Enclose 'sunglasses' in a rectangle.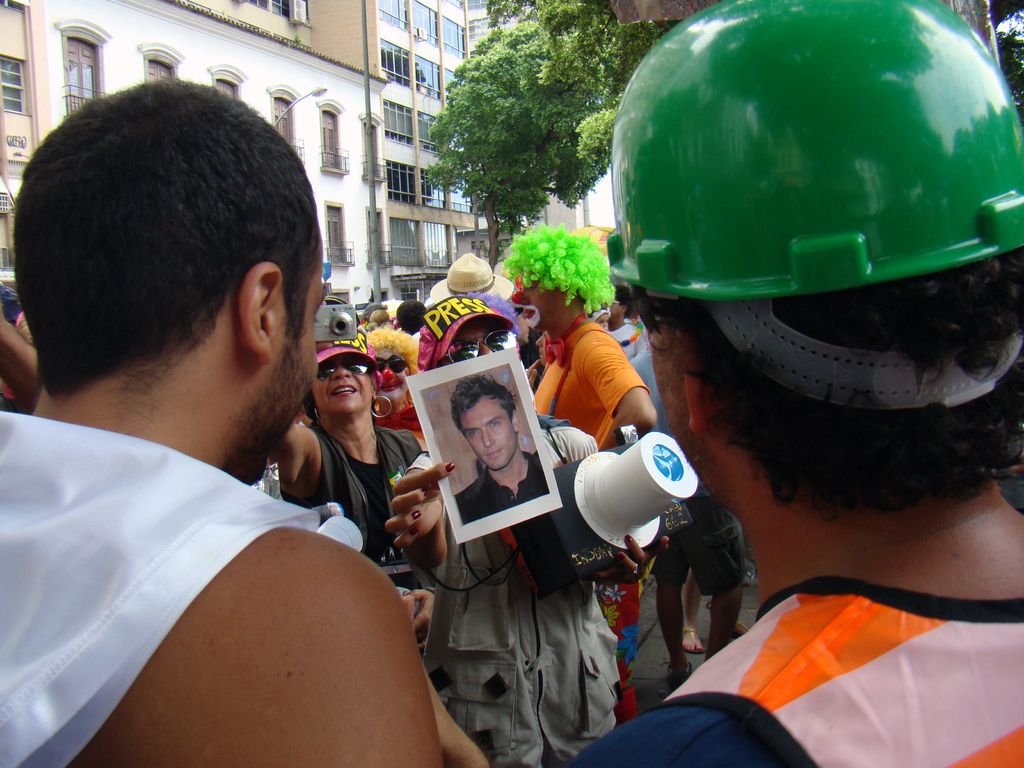
left=374, top=360, right=406, bottom=373.
